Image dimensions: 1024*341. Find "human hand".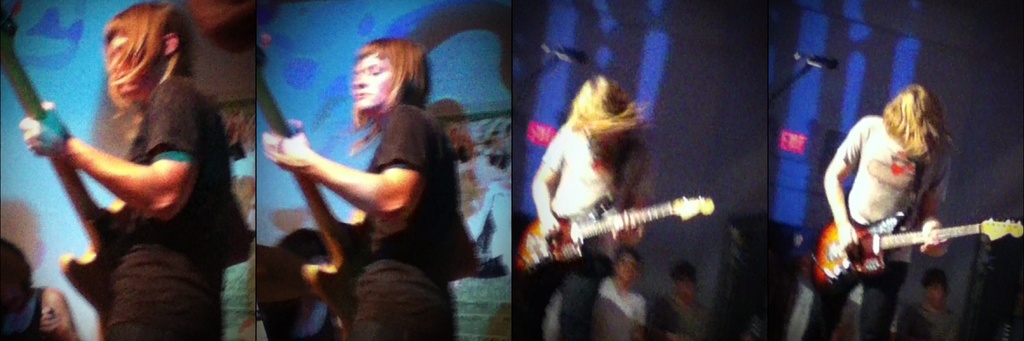
835:220:860:256.
